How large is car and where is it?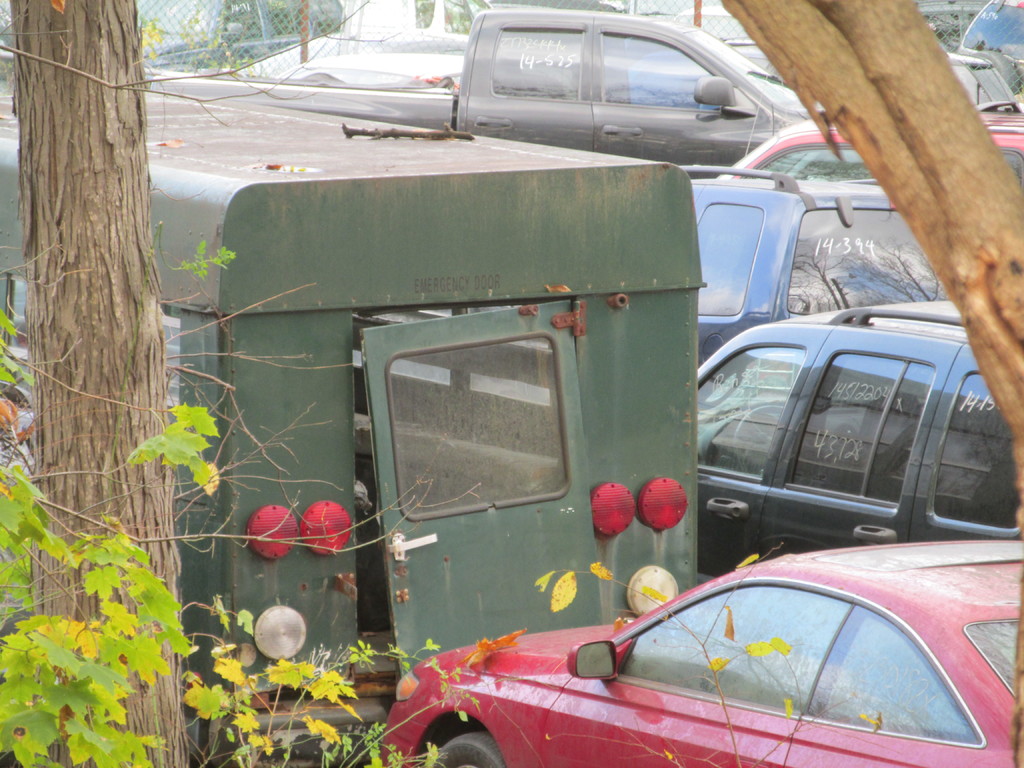
Bounding box: rect(721, 118, 1023, 191).
